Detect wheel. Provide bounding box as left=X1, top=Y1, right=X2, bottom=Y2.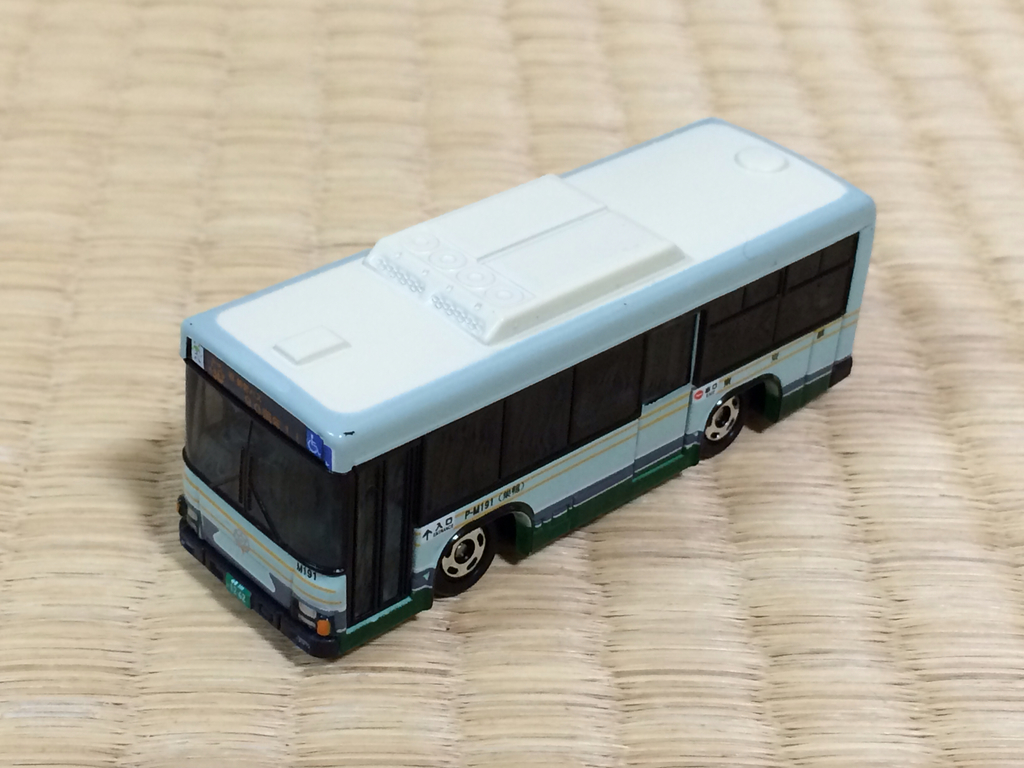
left=425, top=522, right=504, bottom=618.
